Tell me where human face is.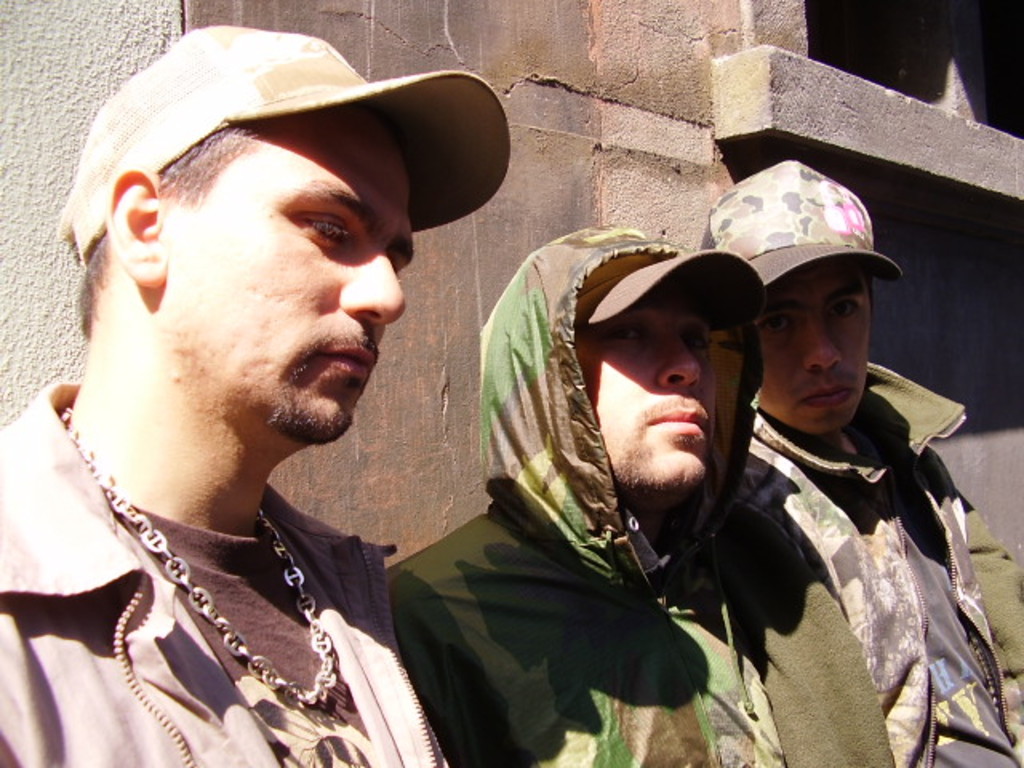
human face is at <bbox>587, 288, 712, 488</bbox>.
